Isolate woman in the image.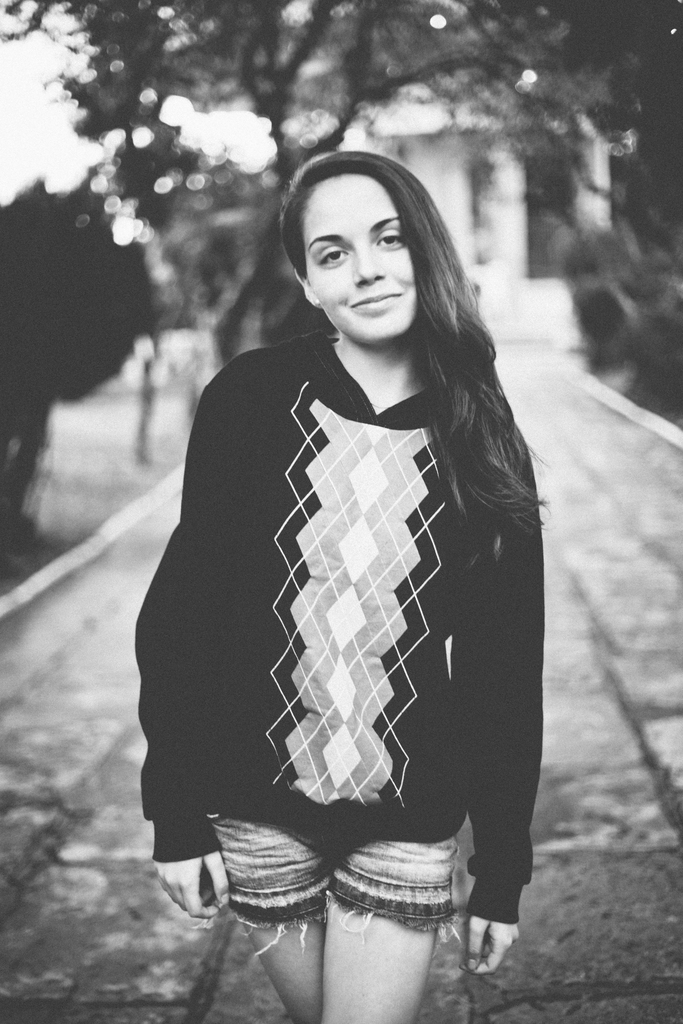
Isolated region: (106, 129, 575, 1023).
